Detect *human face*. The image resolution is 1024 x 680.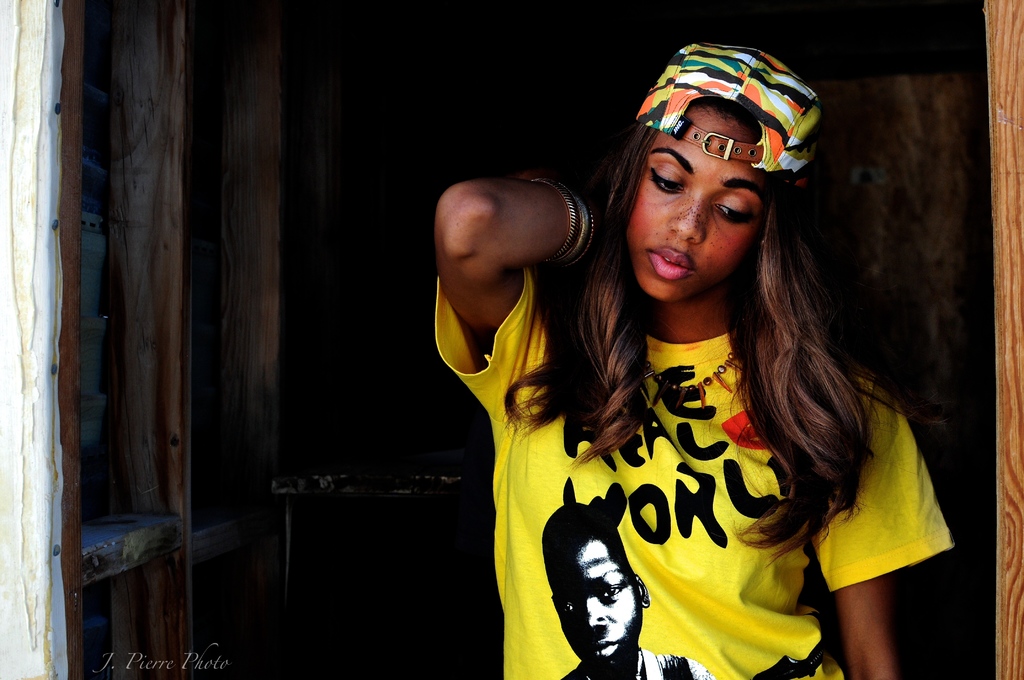
[left=625, top=114, right=760, bottom=296].
